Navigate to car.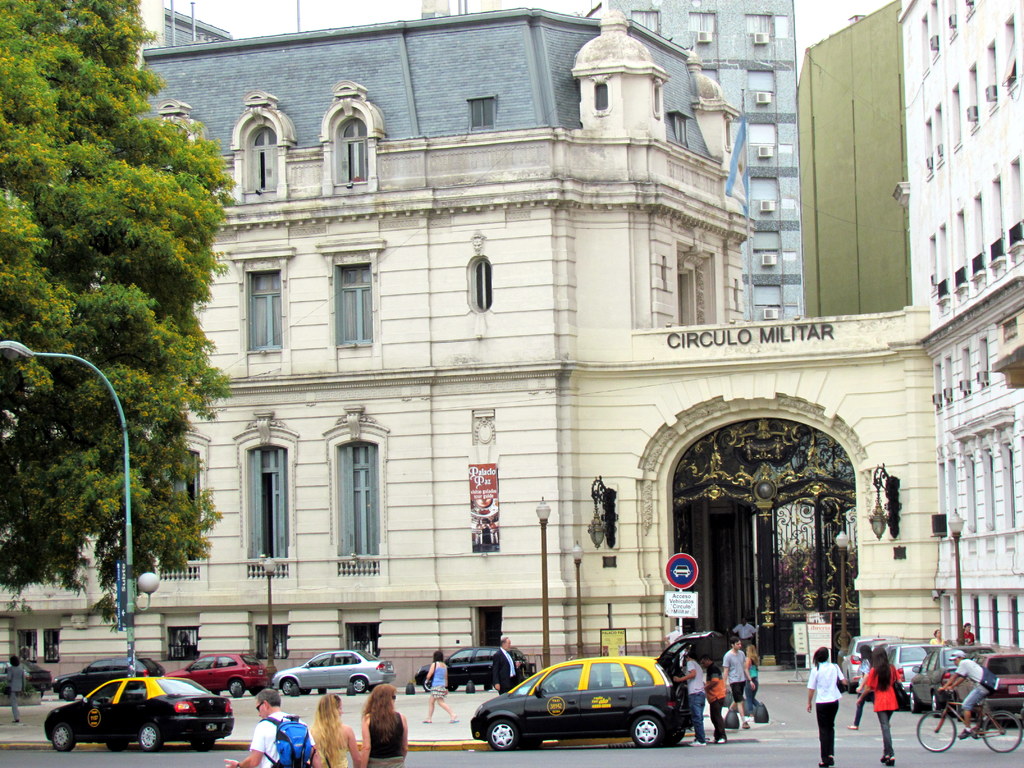
Navigation target: x1=973 y1=652 x2=1023 y2=722.
